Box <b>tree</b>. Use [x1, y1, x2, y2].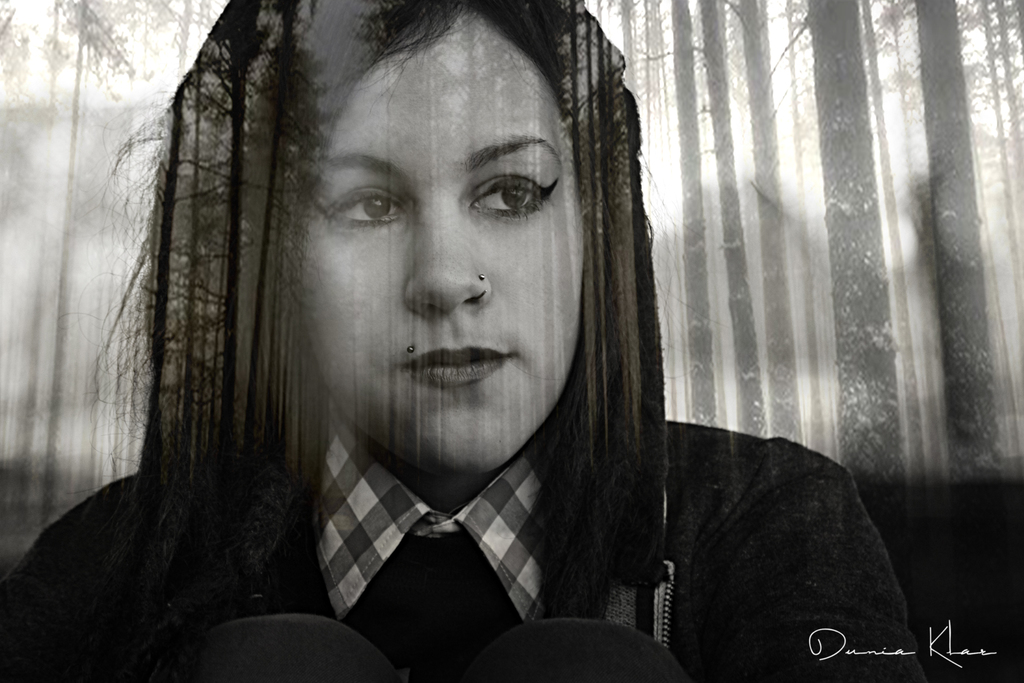
[255, 3, 330, 568].
